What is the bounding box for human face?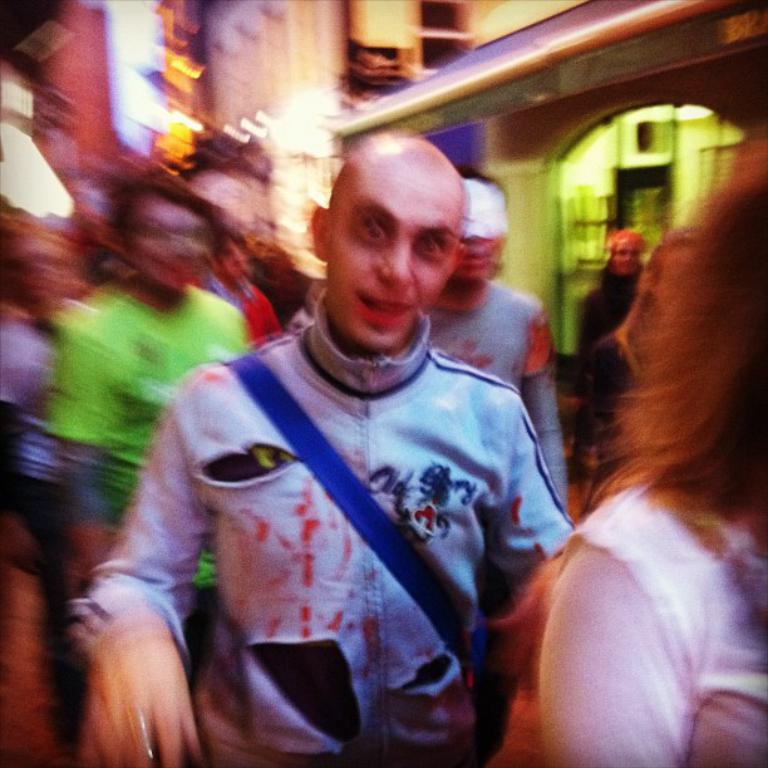
{"left": 329, "top": 174, "right": 459, "bottom": 350}.
